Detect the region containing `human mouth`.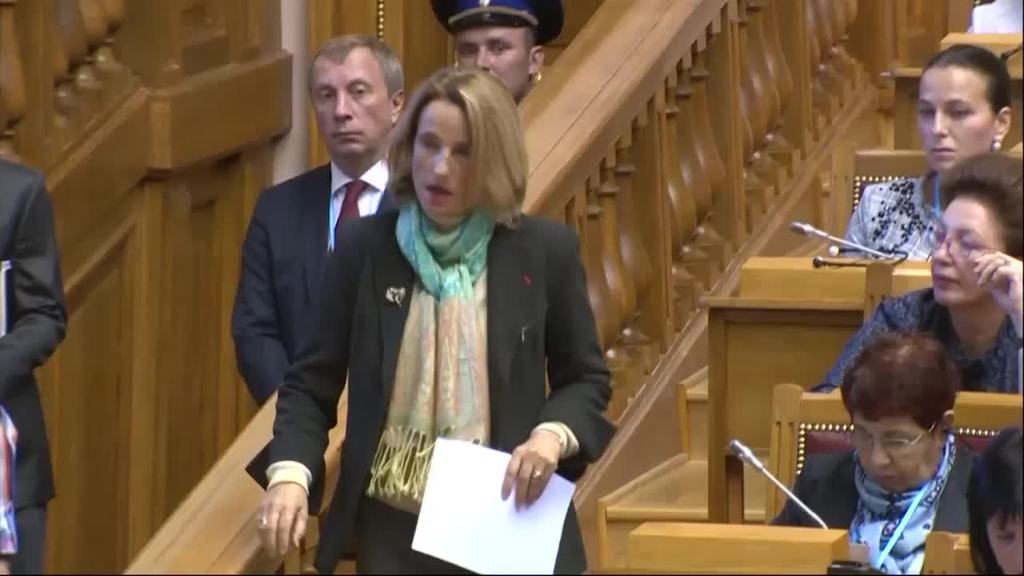
(330, 128, 364, 142).
